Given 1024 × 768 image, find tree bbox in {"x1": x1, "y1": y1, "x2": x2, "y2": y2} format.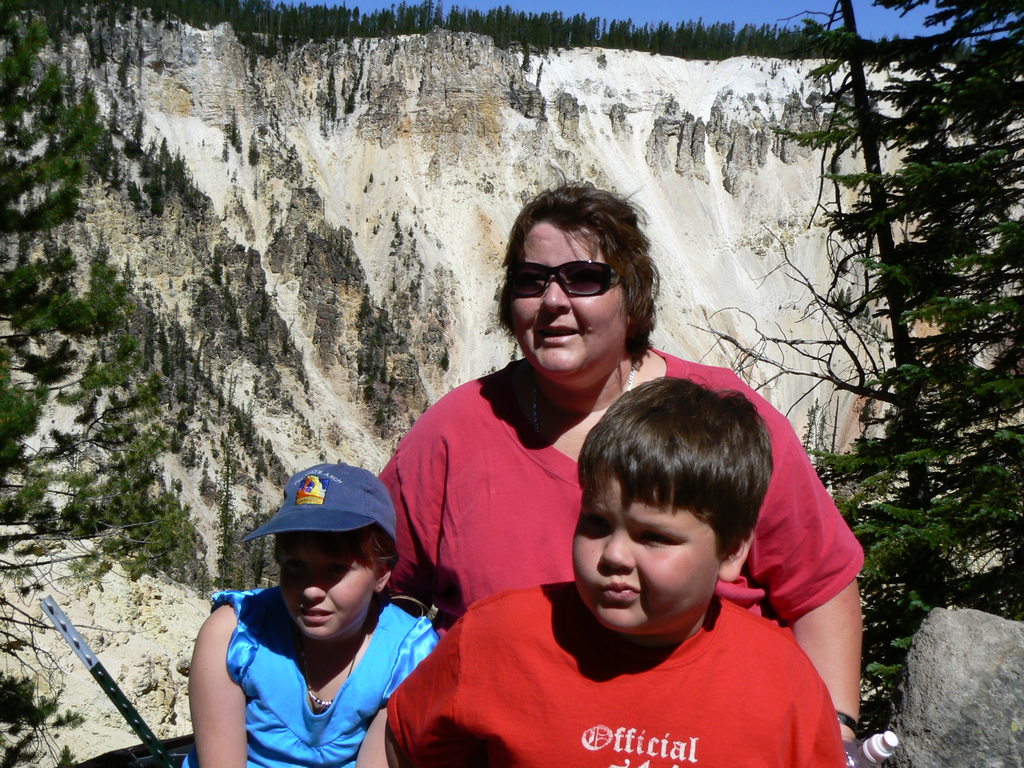
{"x1": 775, "y1": 42, "x2": 1004, "y2": 673}.
